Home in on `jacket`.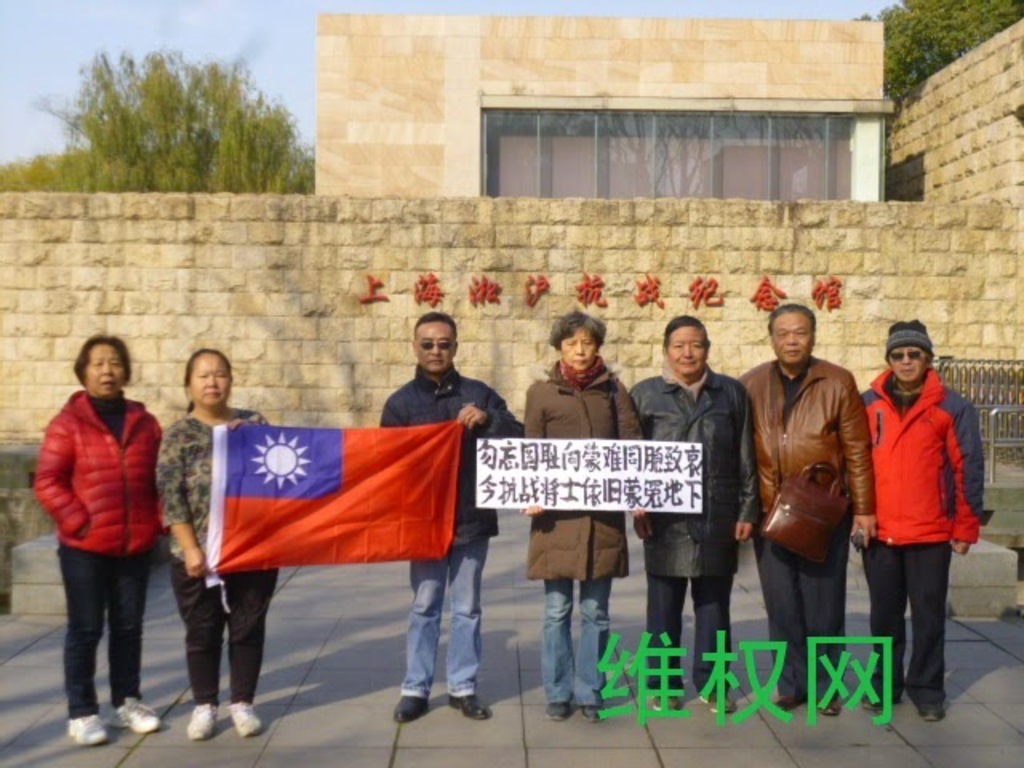
Homed in at <box>627,365,757,586</box>.
